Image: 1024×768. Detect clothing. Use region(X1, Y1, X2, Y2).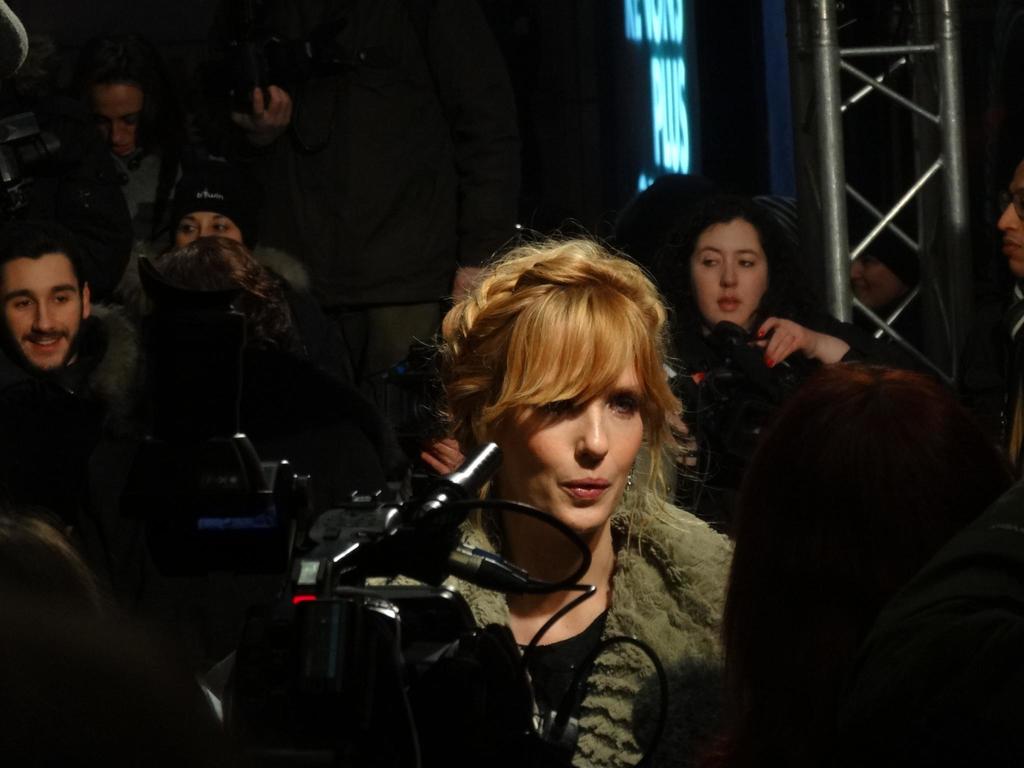
region(358, 387, 737, 751).
